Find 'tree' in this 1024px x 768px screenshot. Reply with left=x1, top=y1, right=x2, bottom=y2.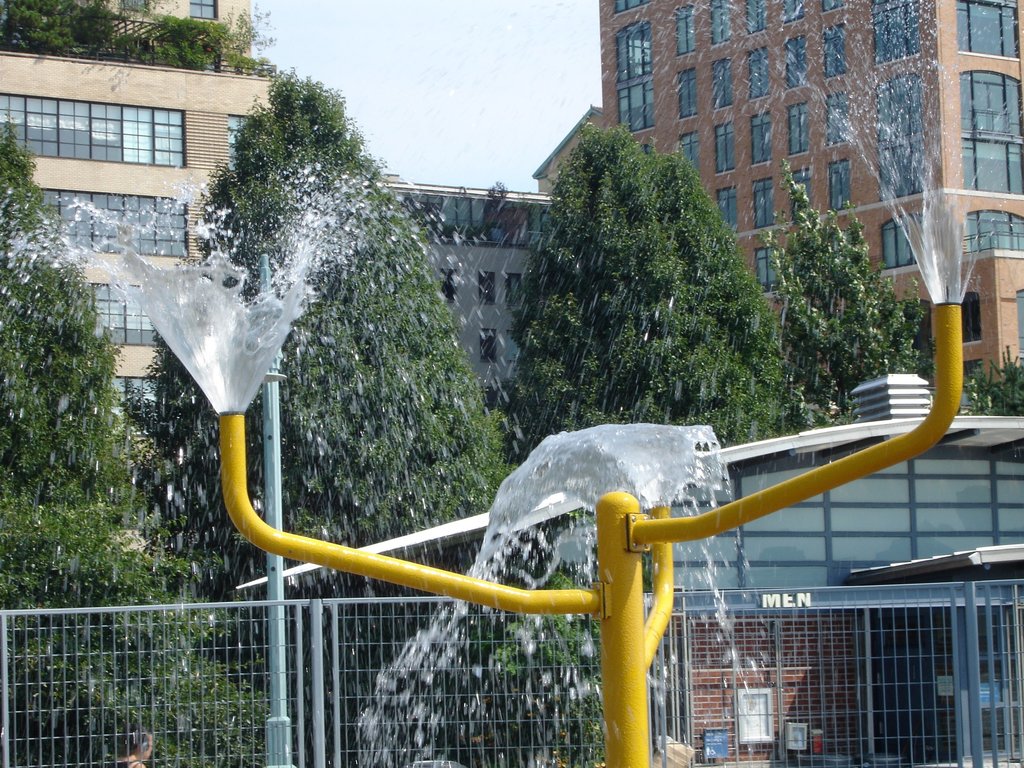
left=755, top=169, right=948, bottom=413.
